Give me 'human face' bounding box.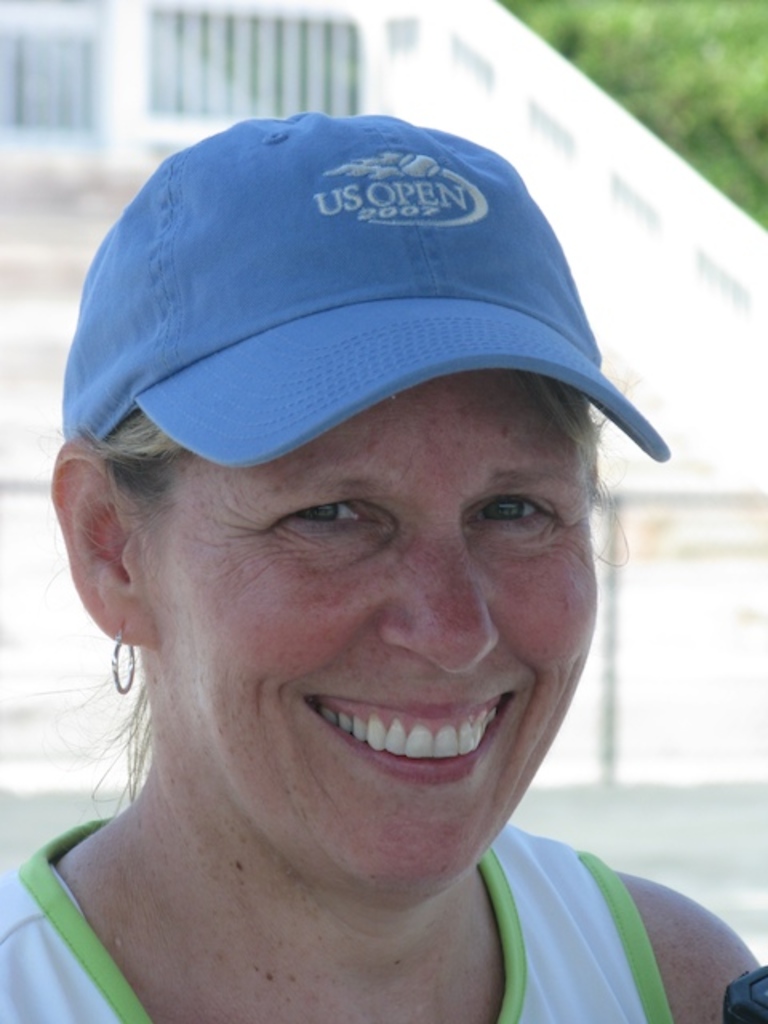
bbox(136, 379, 598, 902).
